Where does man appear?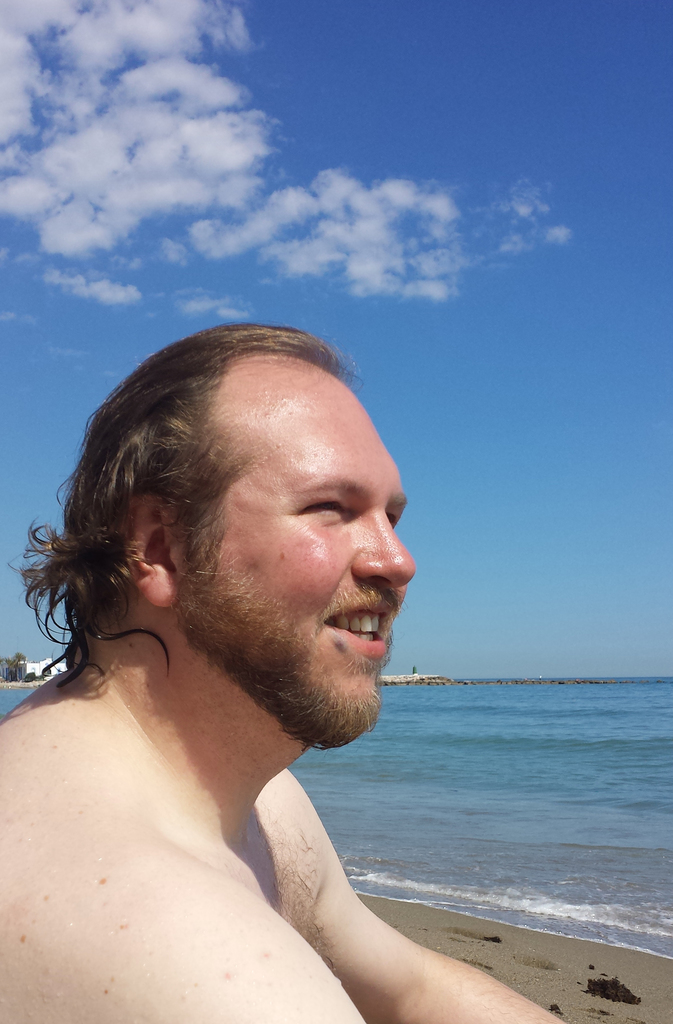
Appears at [0,285,544,1005].
